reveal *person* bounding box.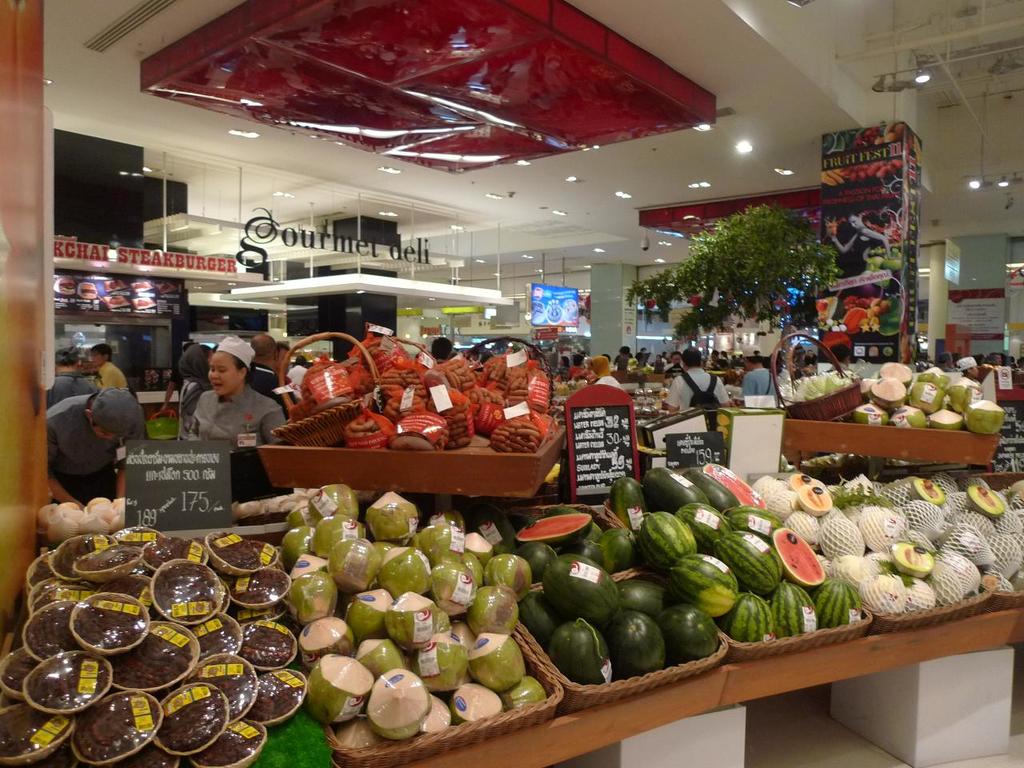
Revealed: 45/391/153/530.
